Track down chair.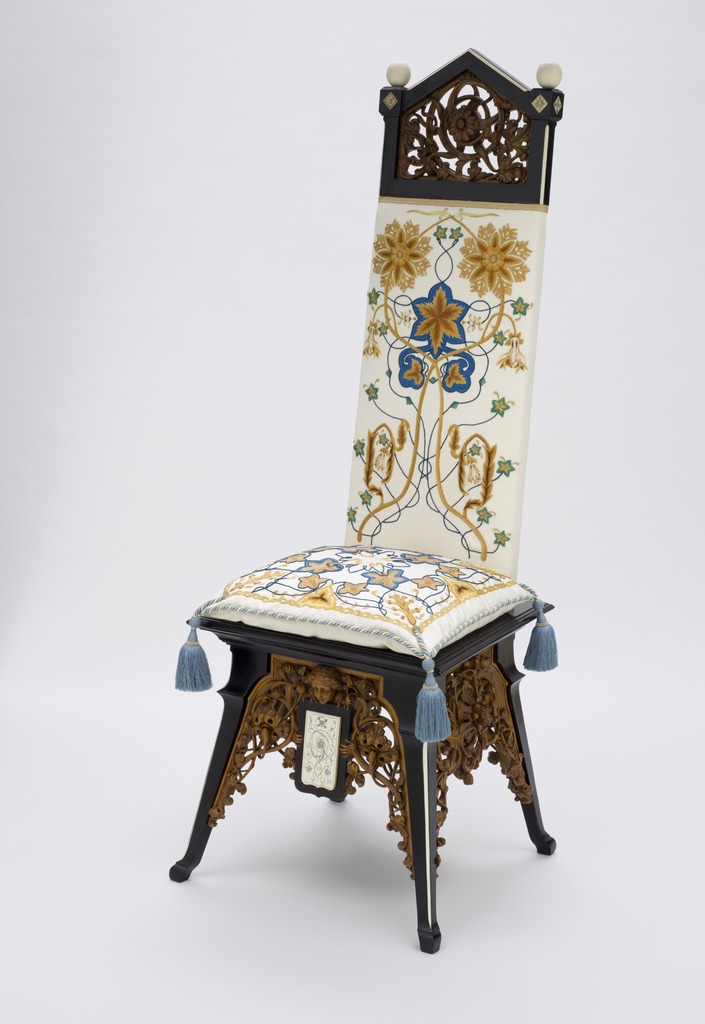
Tracked to <box>160,40,566,966</box>.
